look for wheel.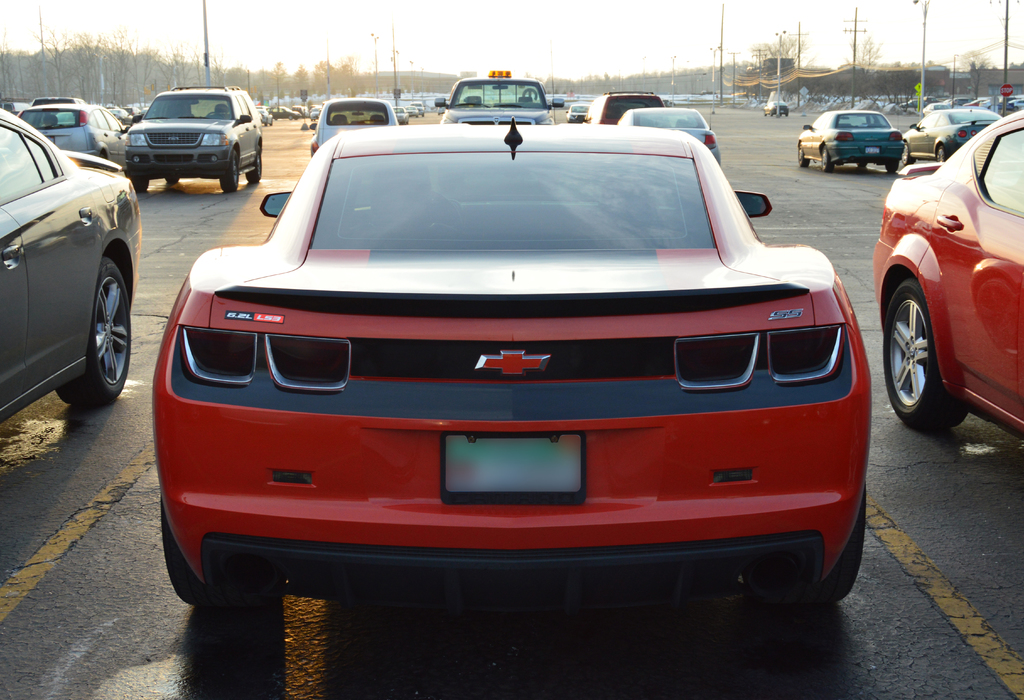
Found: (218, 149, 237, 191).
